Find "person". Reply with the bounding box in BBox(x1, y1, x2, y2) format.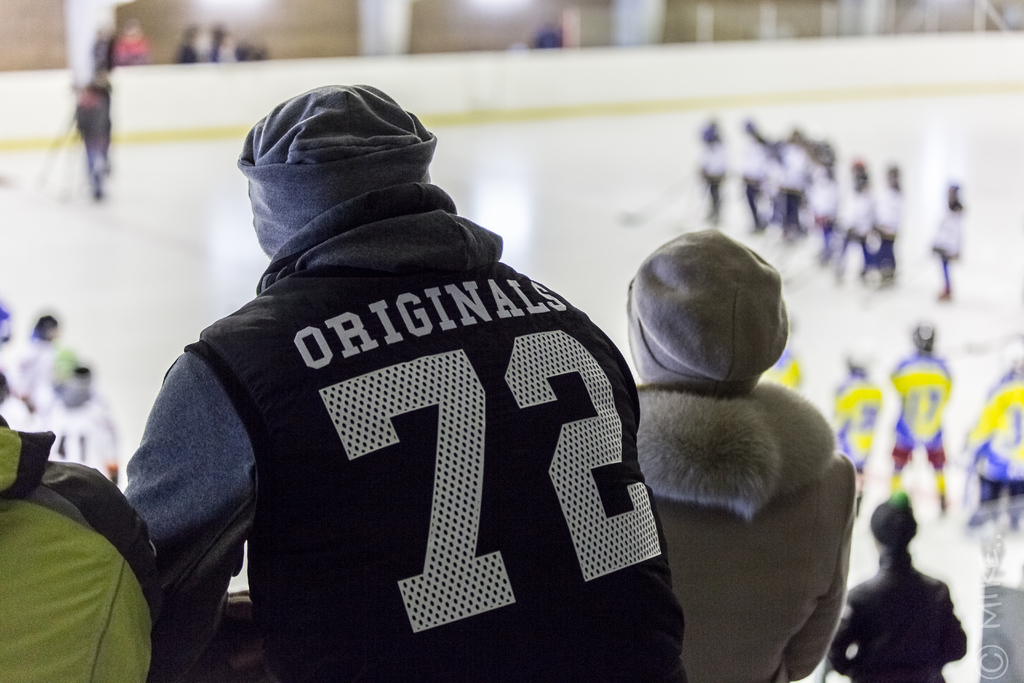
BBox(118, 72, 764, 670).
